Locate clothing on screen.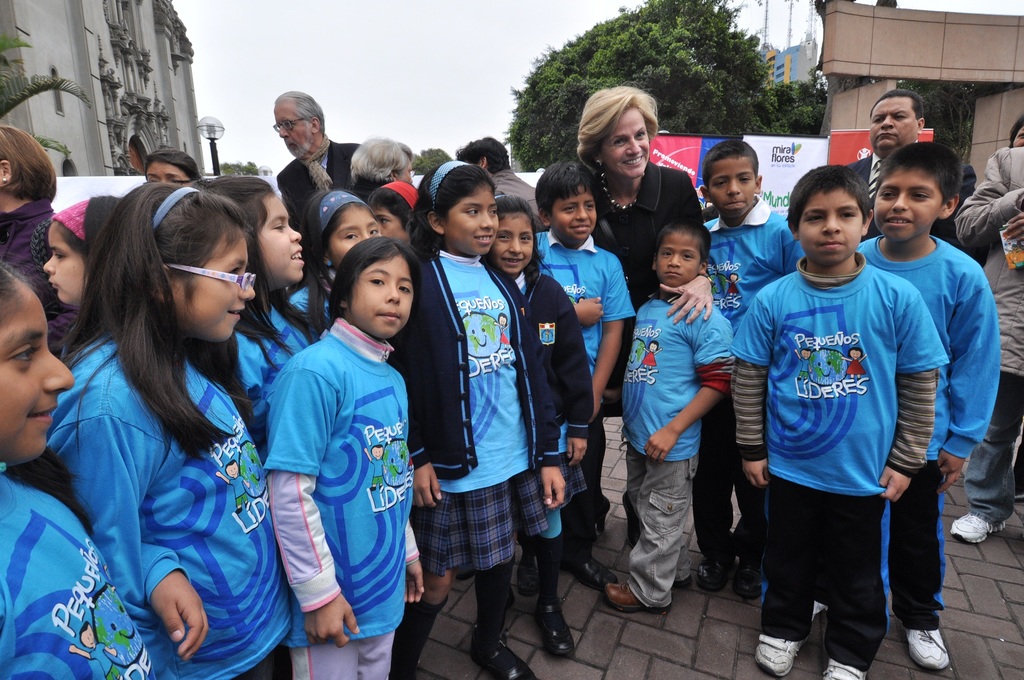
On screen at (587,172,705,270).
